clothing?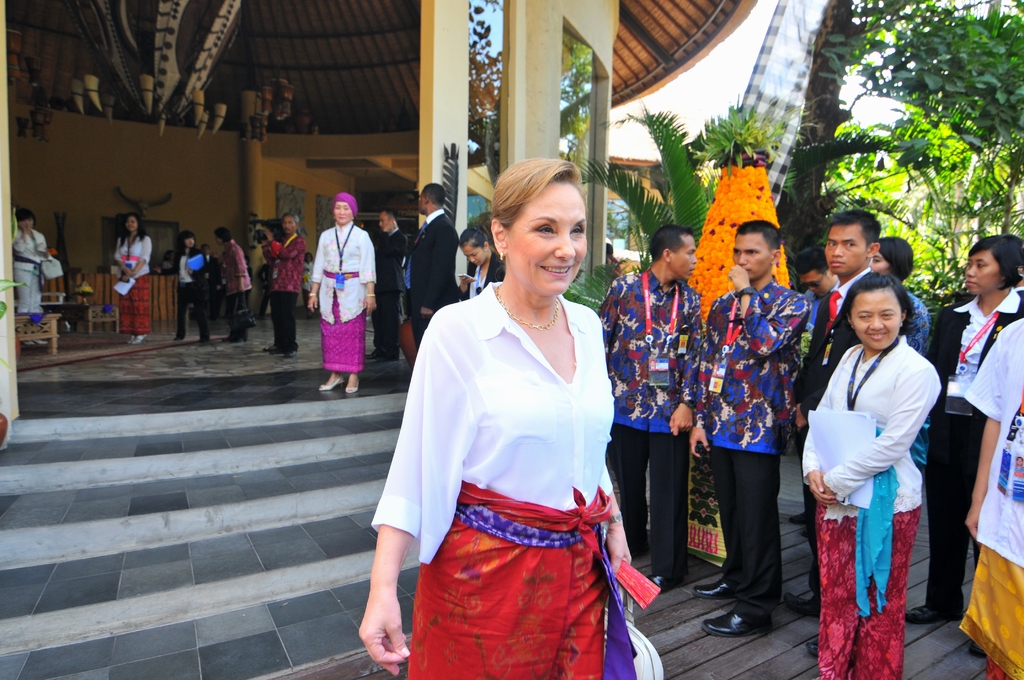
select_region(314, 213, 376, 323)
